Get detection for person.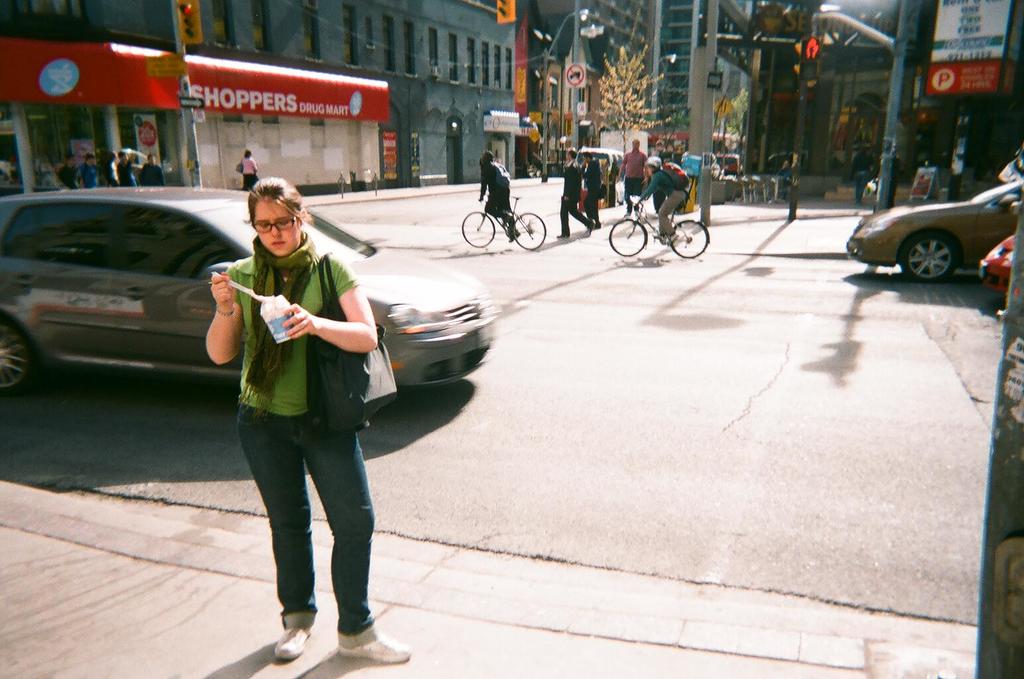
Detection: (635, 154, 686, 243).
